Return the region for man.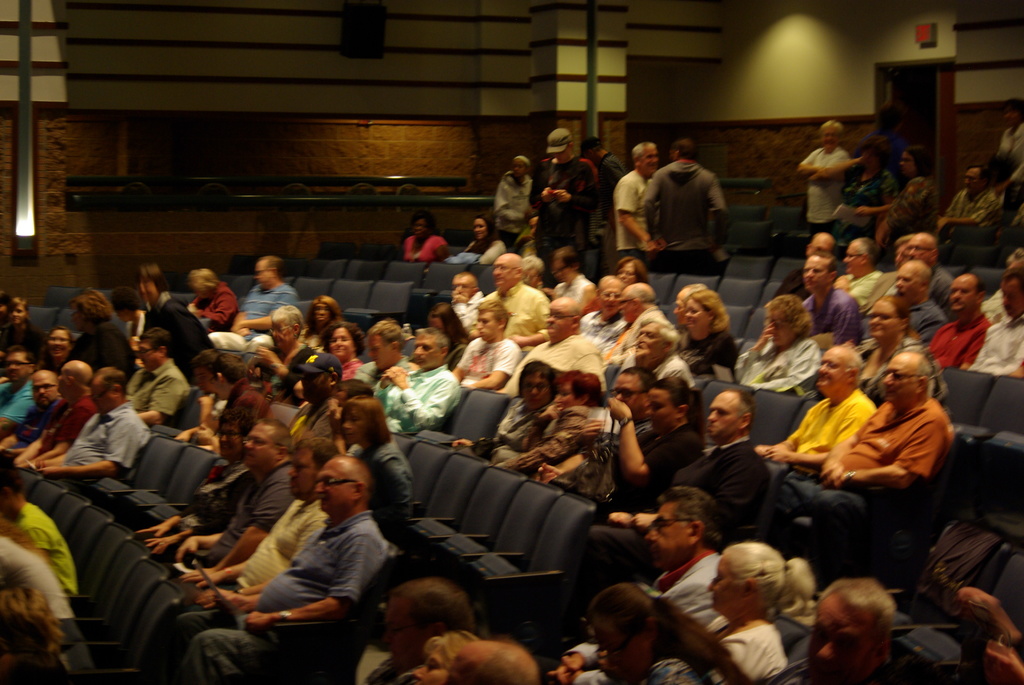
189 352 275 451.
